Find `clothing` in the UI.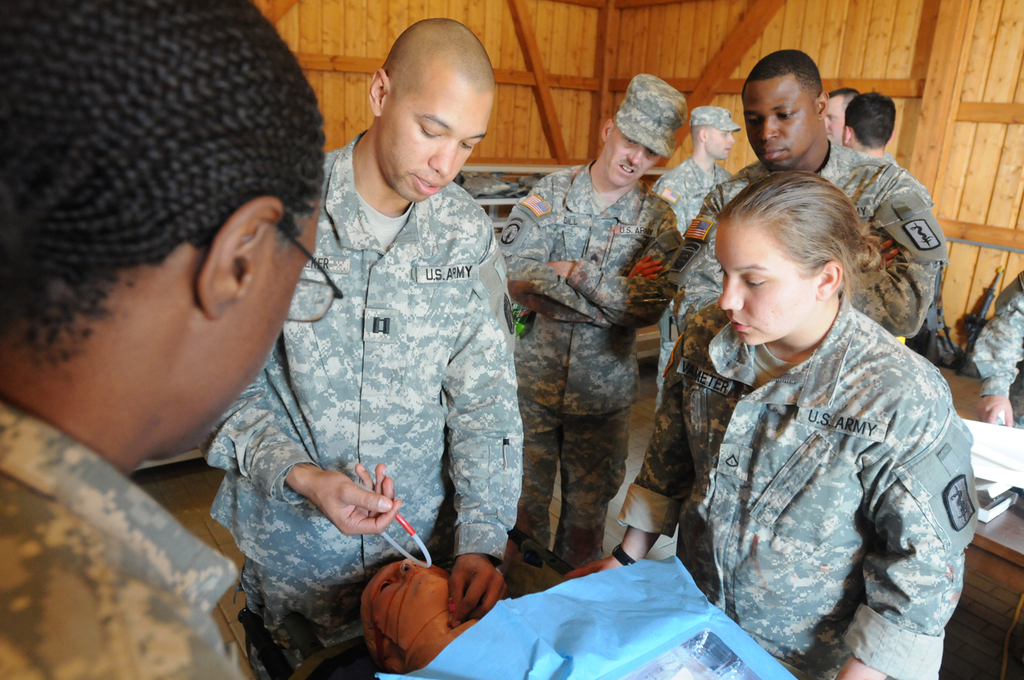
UI element at x1=0 y1=387 x2=240 y2=679.
